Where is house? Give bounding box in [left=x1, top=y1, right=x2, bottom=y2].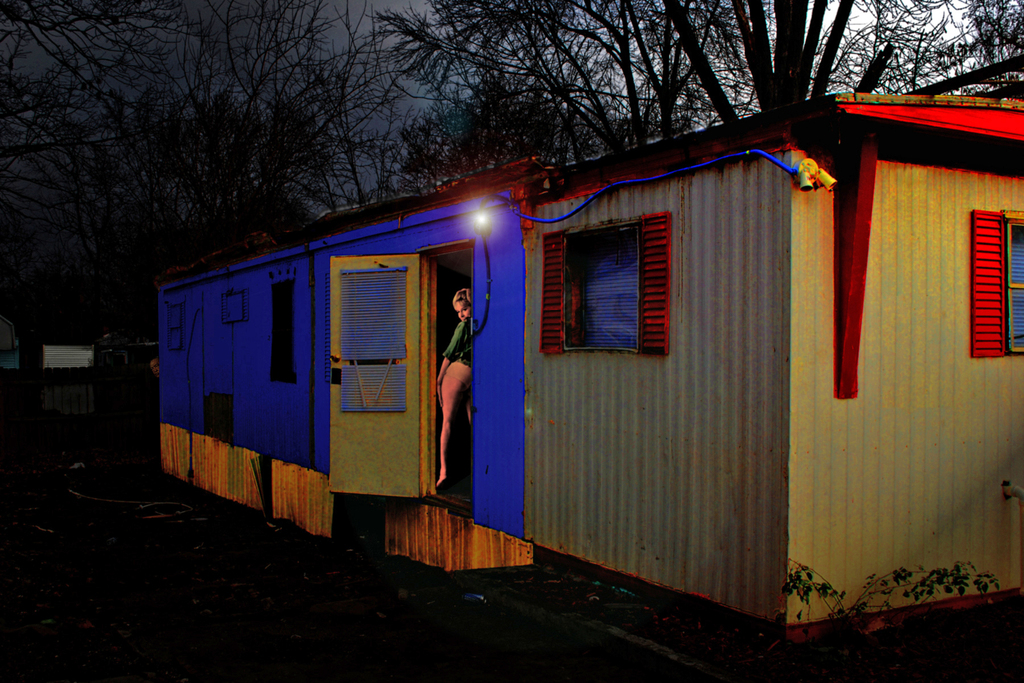
[left=42, top=343, right=95, bottom=369].
